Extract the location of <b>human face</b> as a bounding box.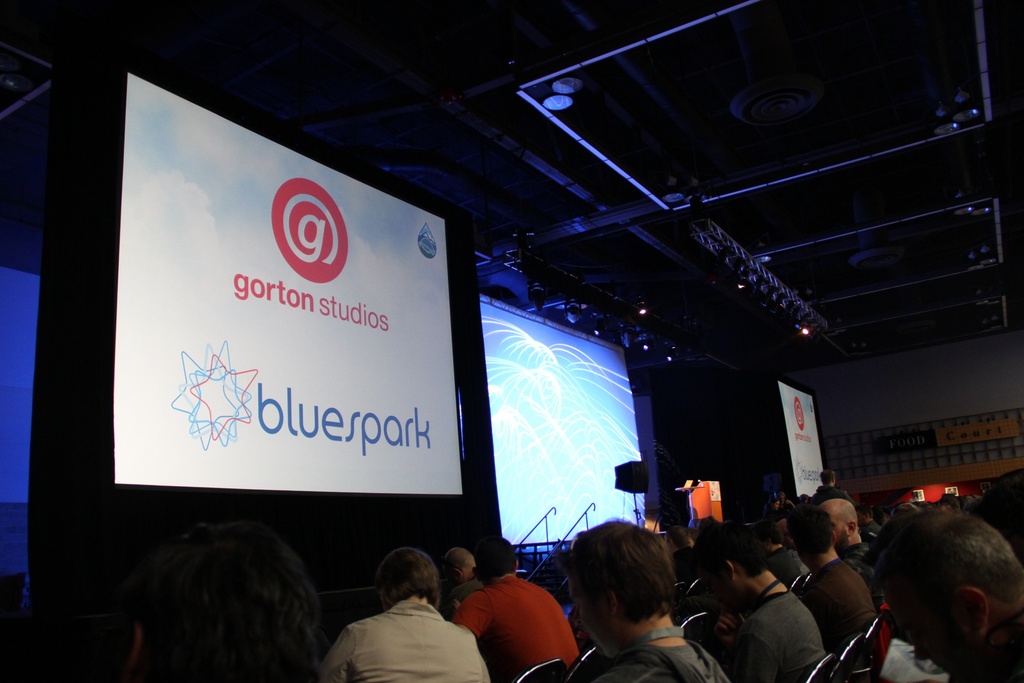
886/580/982/679.
